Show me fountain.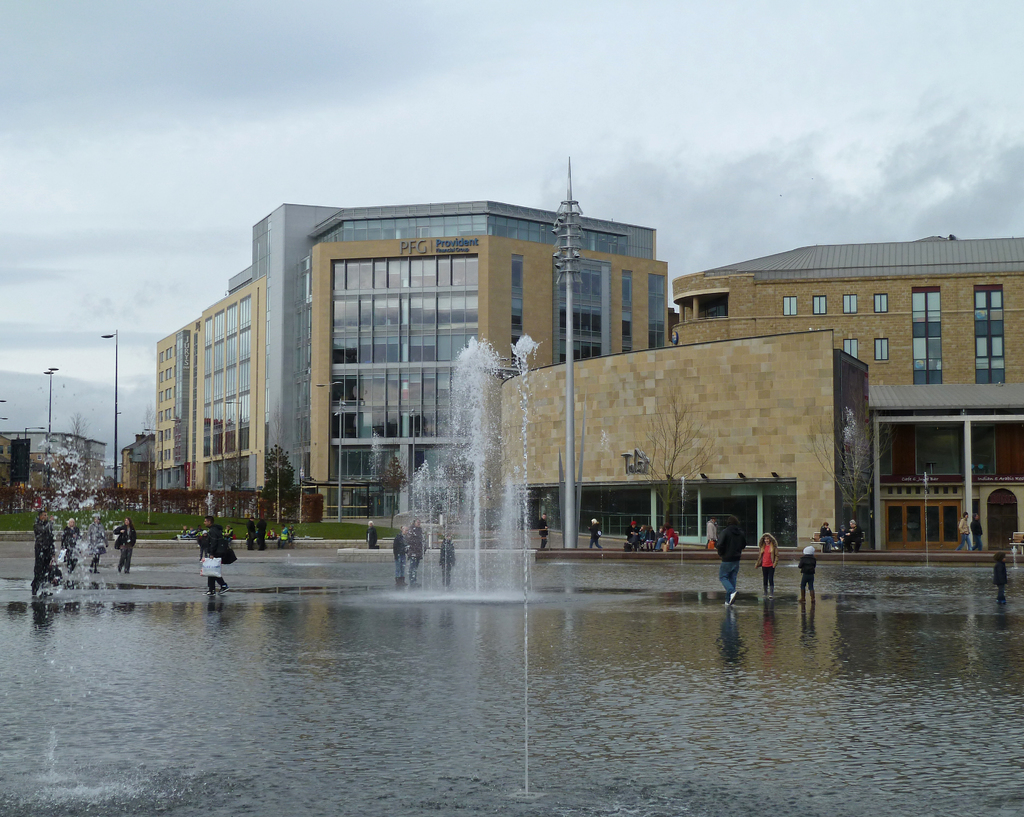
fountain is here: detection(361, 368, 572, 611).
